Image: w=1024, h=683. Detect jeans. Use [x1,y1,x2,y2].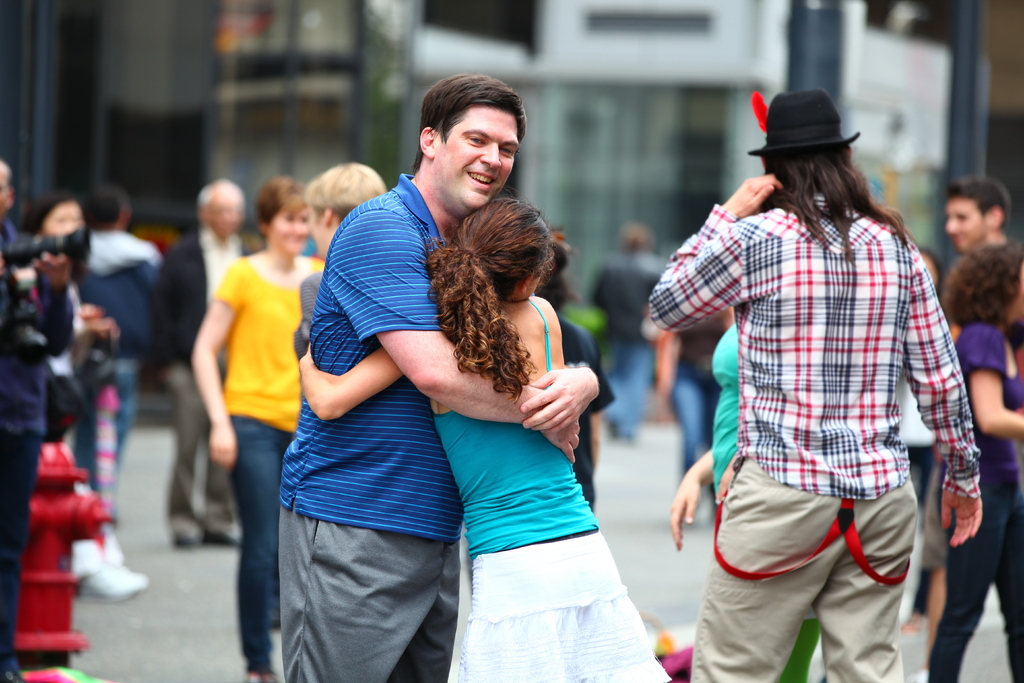
[5,434,45,661].
